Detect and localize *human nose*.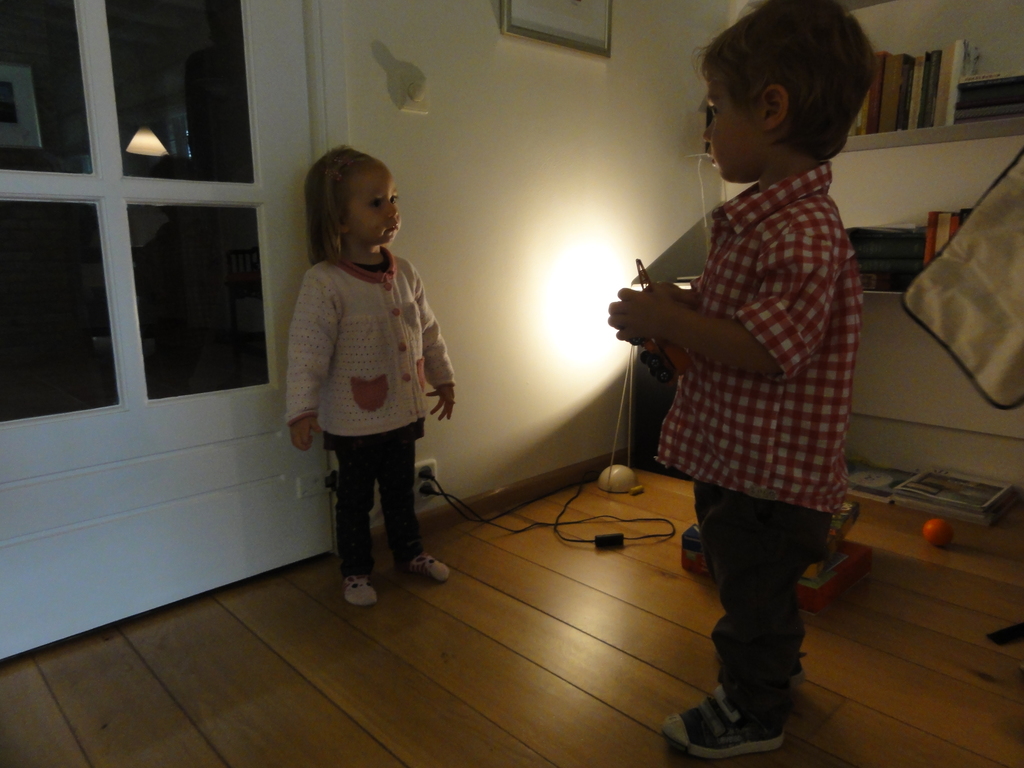
Localized at 386:200:396:222.
